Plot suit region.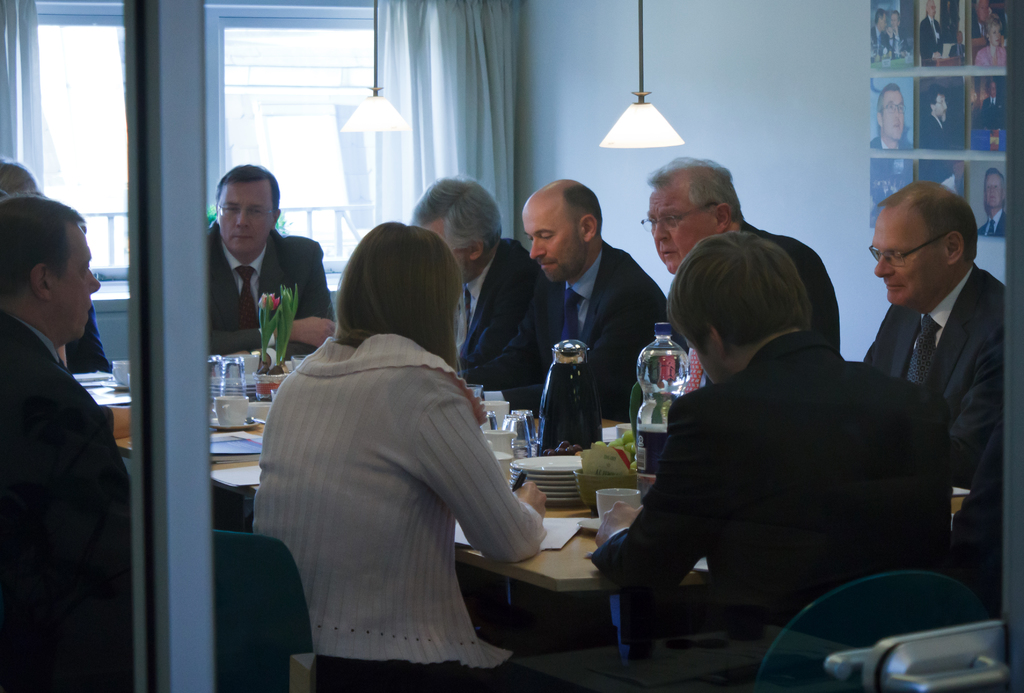
Plotted at 967, 96, 1007, 128.
